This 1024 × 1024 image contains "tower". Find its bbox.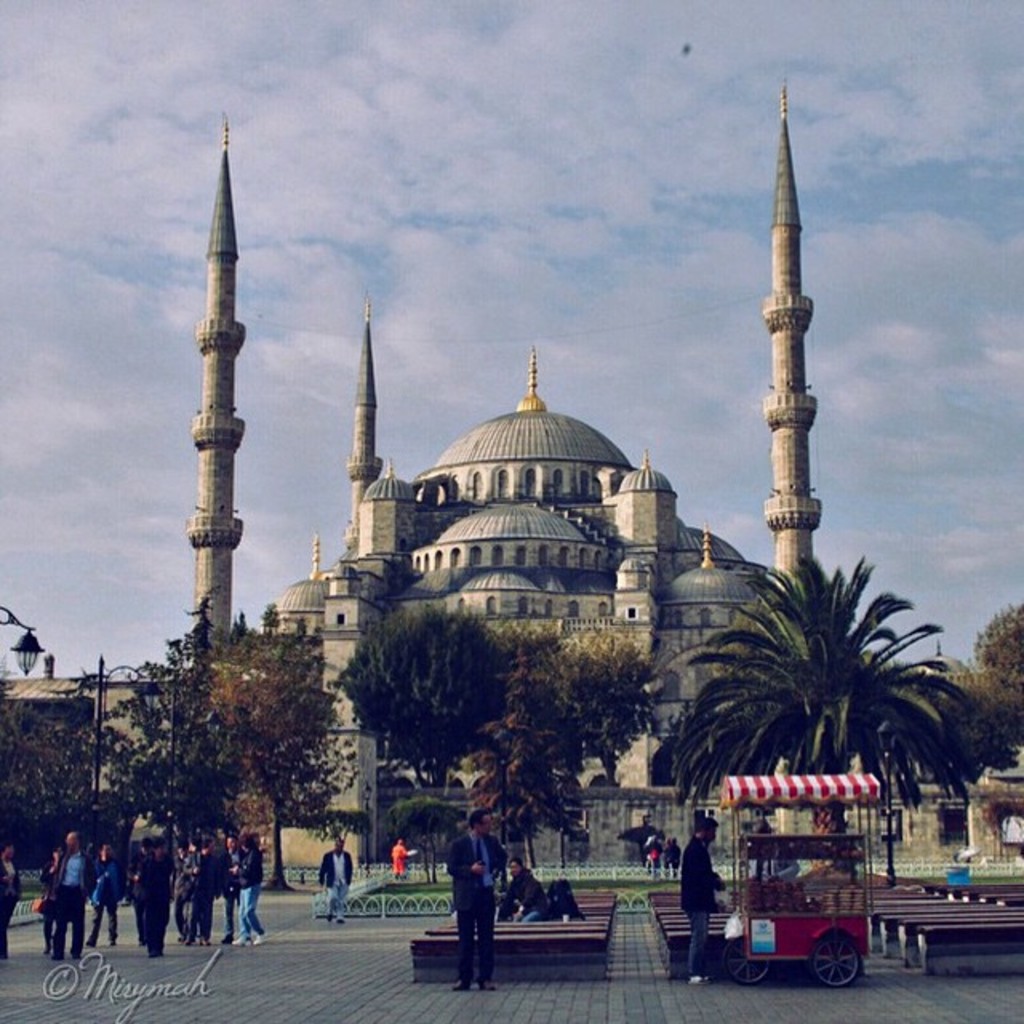
bbox=[138, 90, 294, 672].
